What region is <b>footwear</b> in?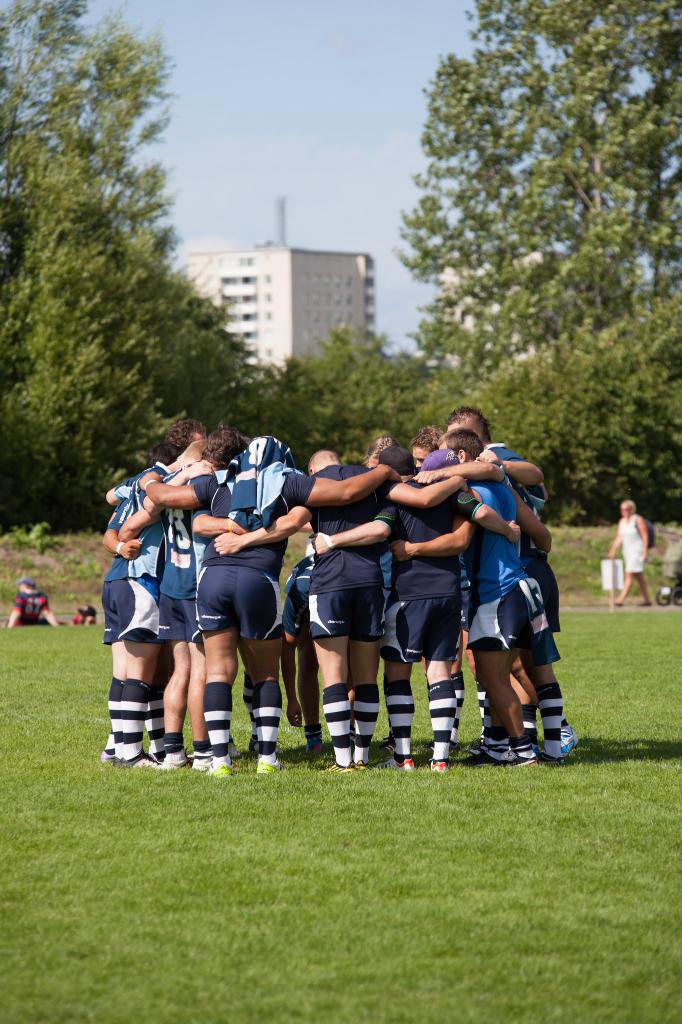
118 751 173 770.
